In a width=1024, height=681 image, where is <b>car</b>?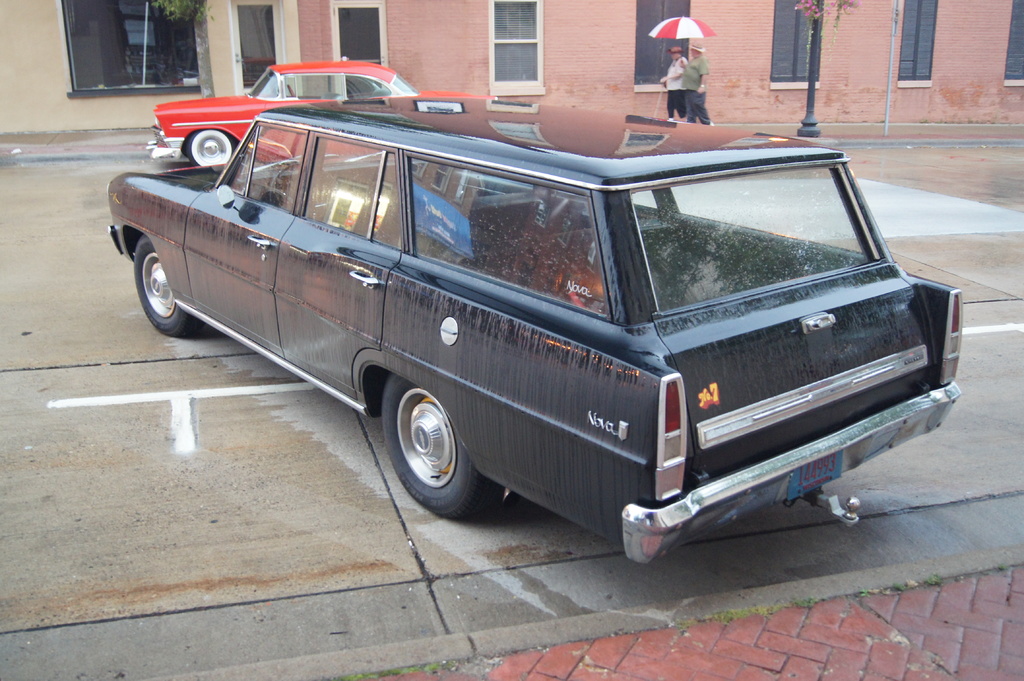
detection(101, 106, 966, 575).
